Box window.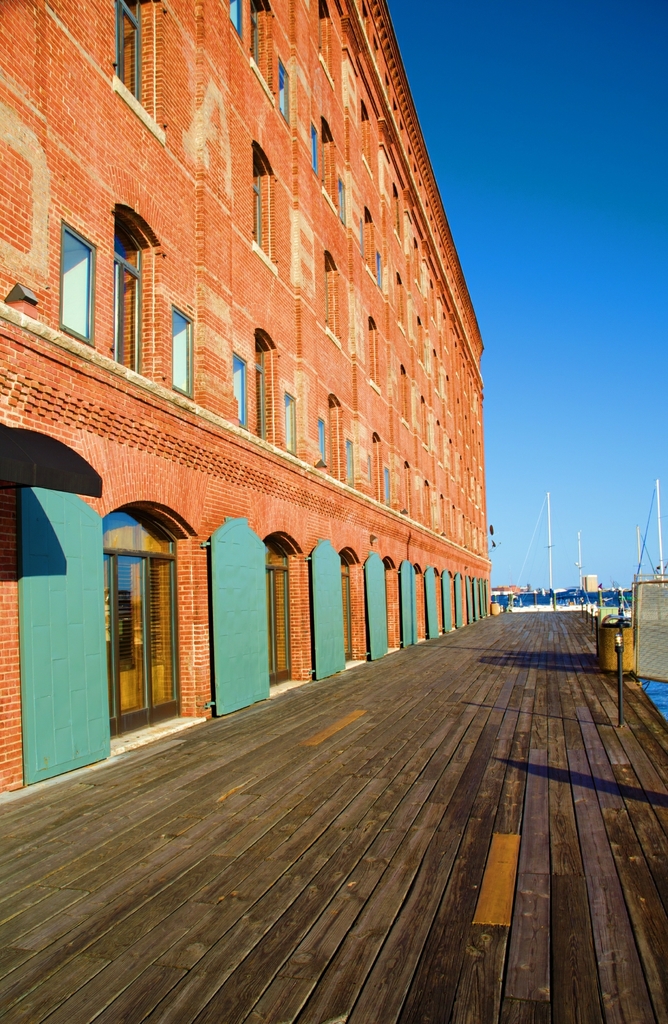
<box>253,330,277,449</box>.
